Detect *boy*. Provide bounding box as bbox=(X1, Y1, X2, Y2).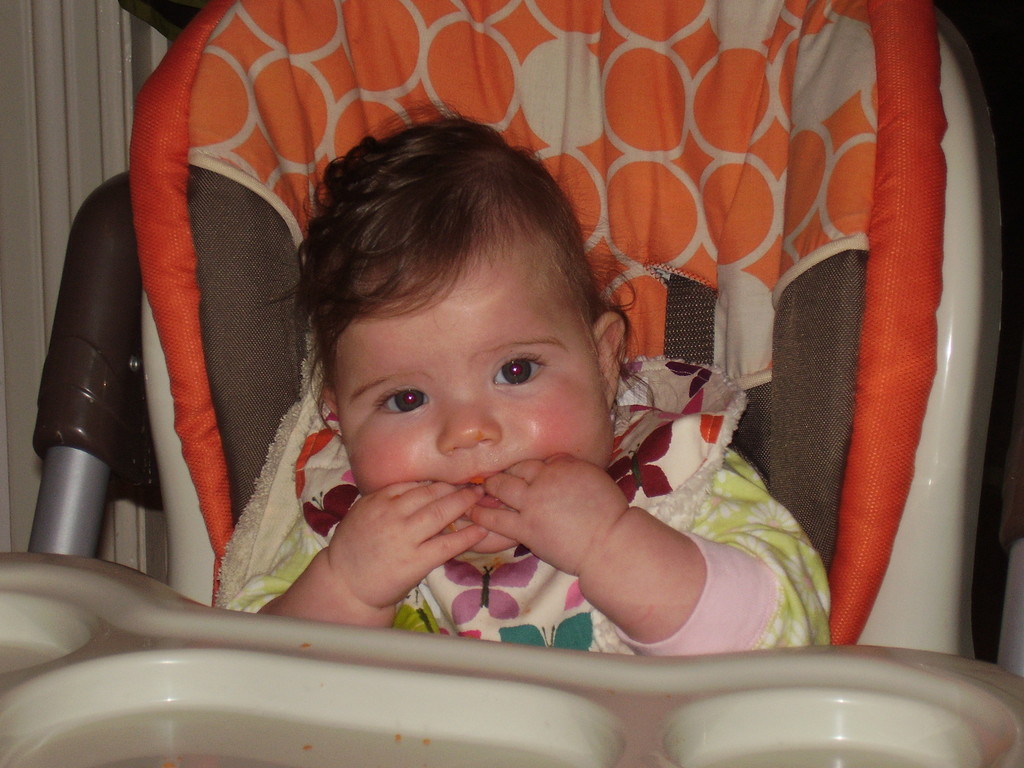
bbox=(233, 100, 833, 655).
